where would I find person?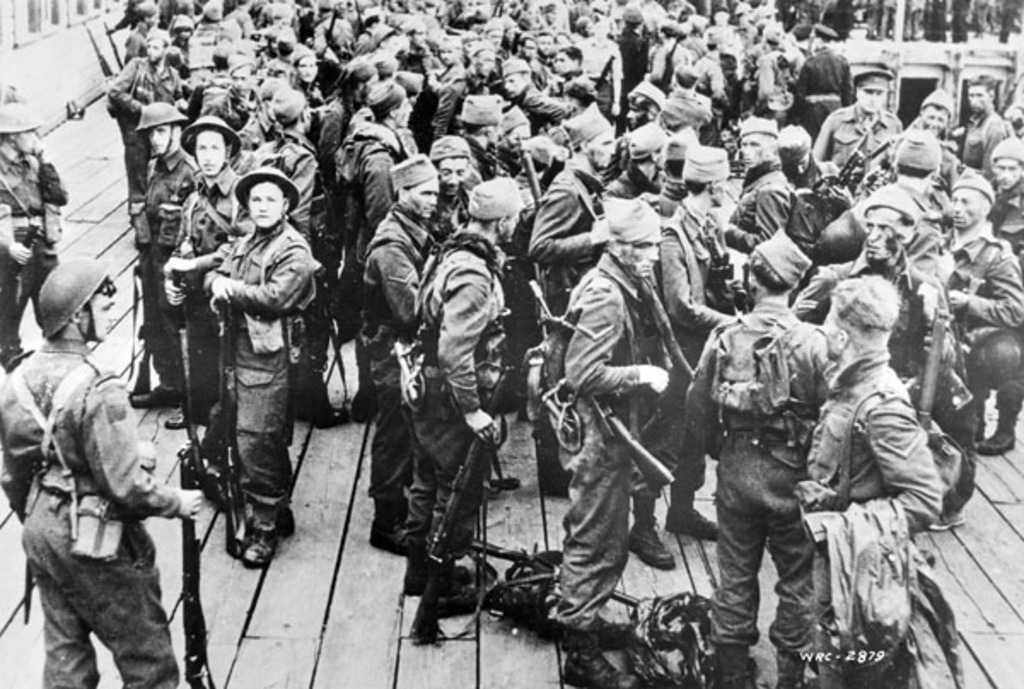
At [x1=128, y1=97, x2=196, y2=431].
